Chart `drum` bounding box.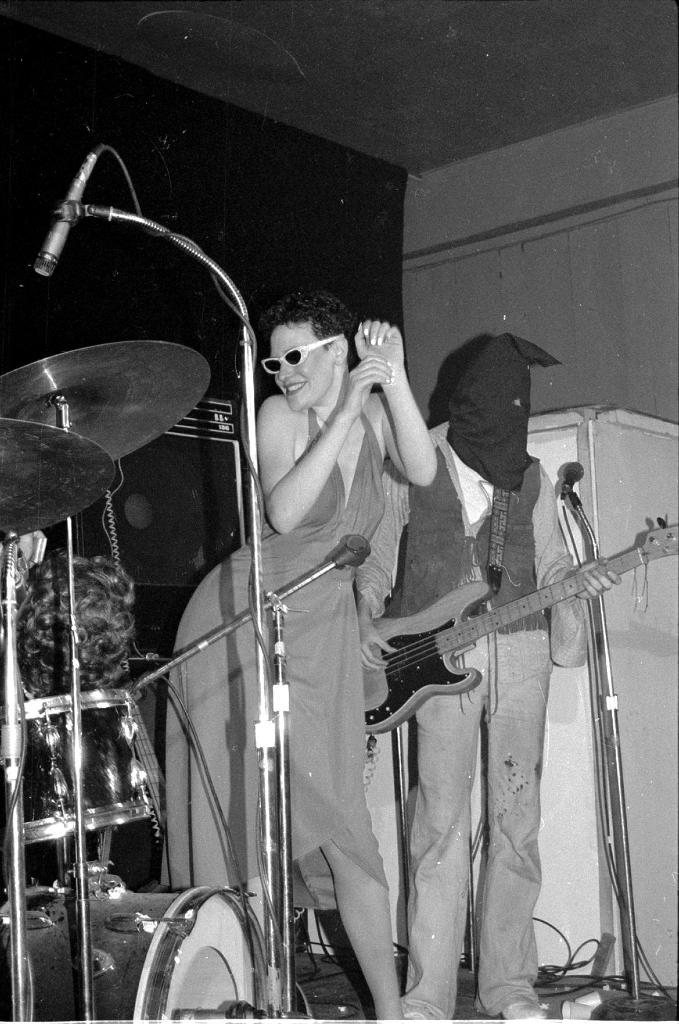
Charted: 0:884:279:1023.
